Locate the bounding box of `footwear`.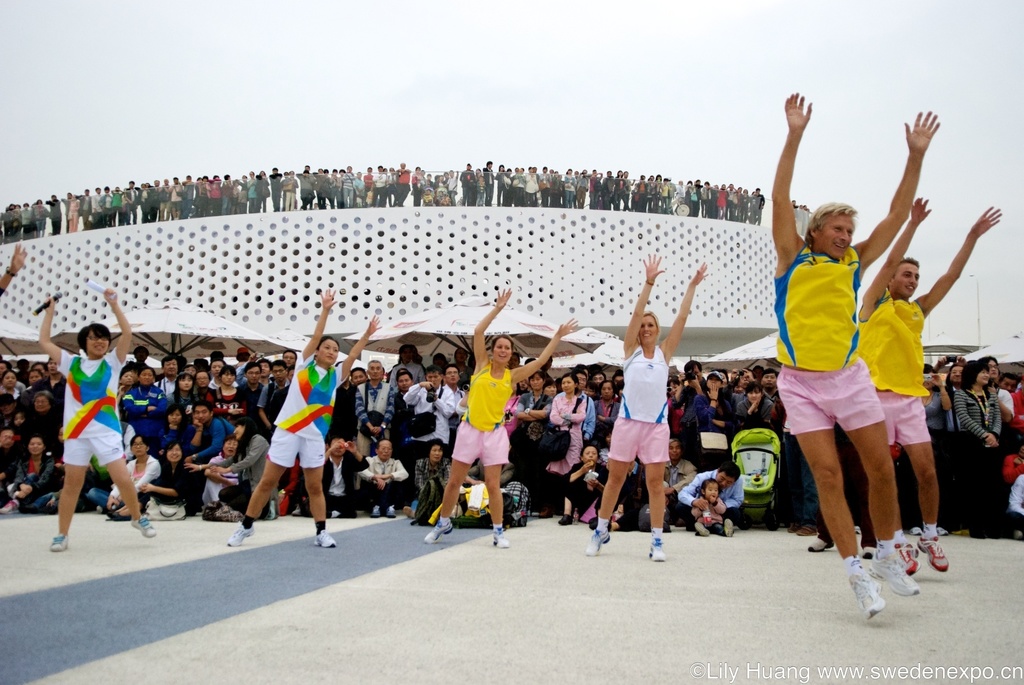
Bounding box: (left=865, top=559, right=923, bottom=597).
